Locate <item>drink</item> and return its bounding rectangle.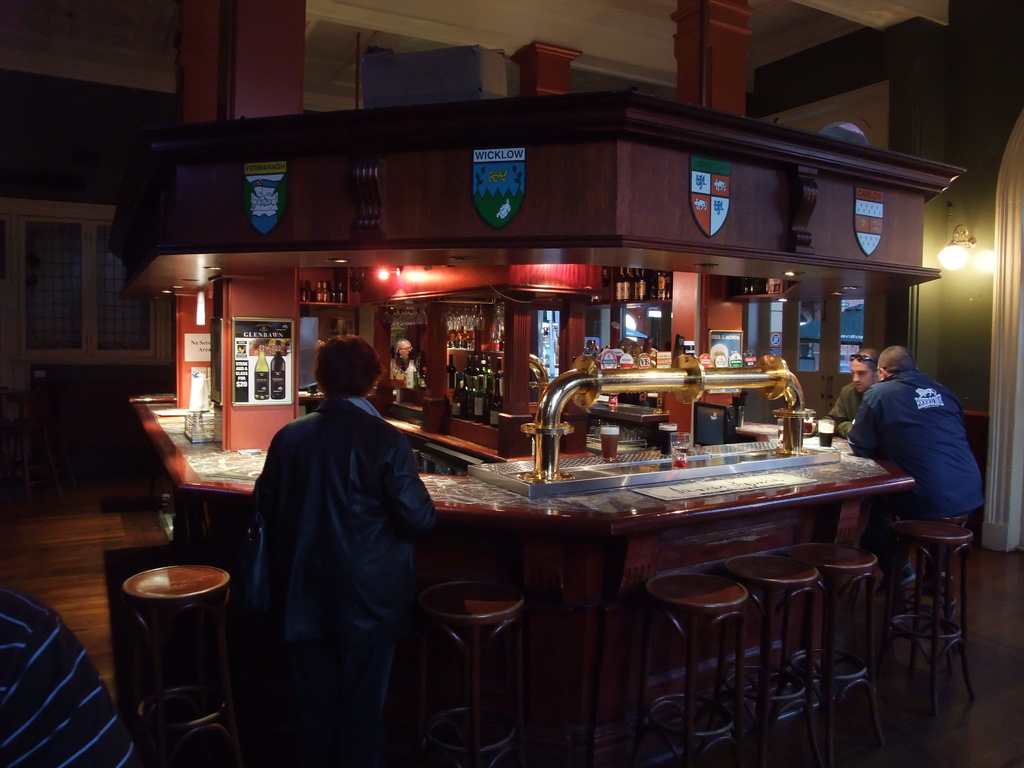
Rect(672, 447, 689, 457).
